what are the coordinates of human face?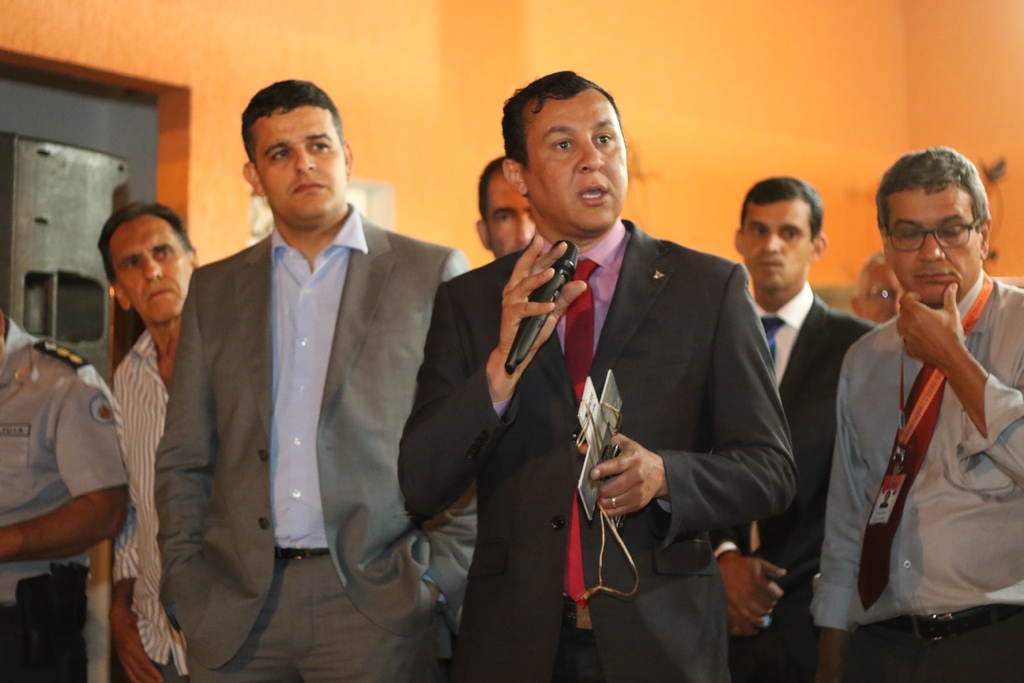
<region>484, 176, 532, 258</region>.
